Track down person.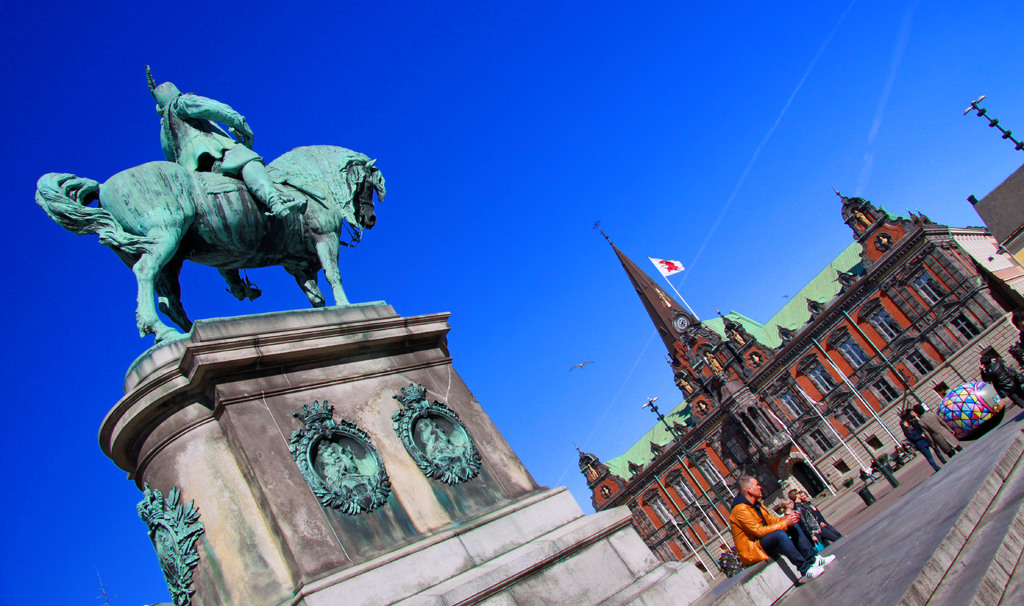
Tracked to <region>852, 209, 871, 227</region>.
